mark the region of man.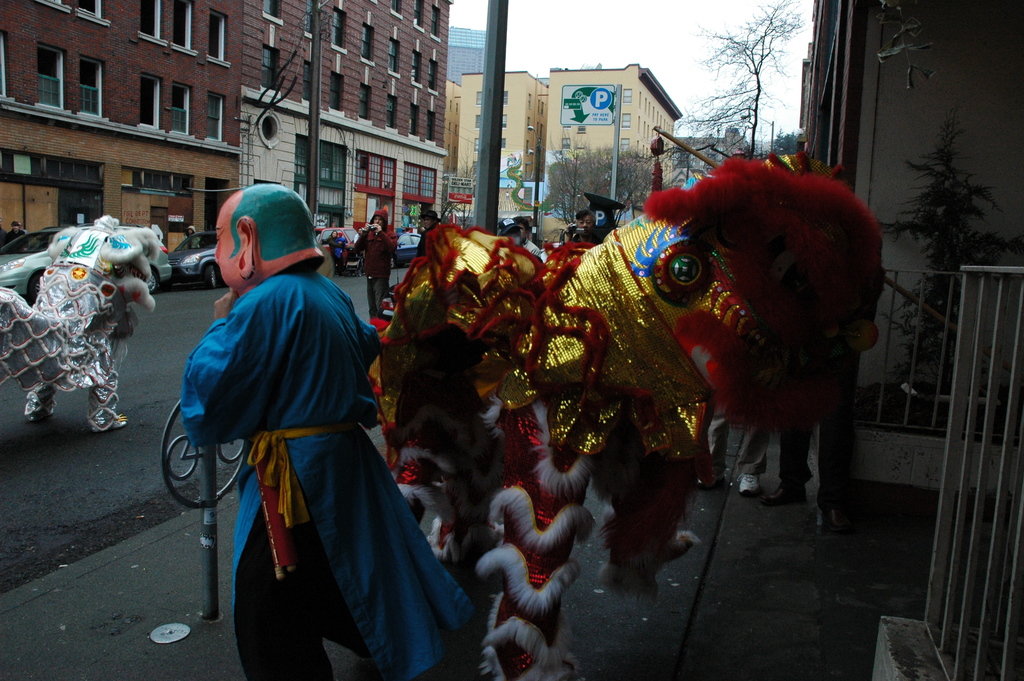
Region: <bbox>355, 199, 395, 310</bbox>.
